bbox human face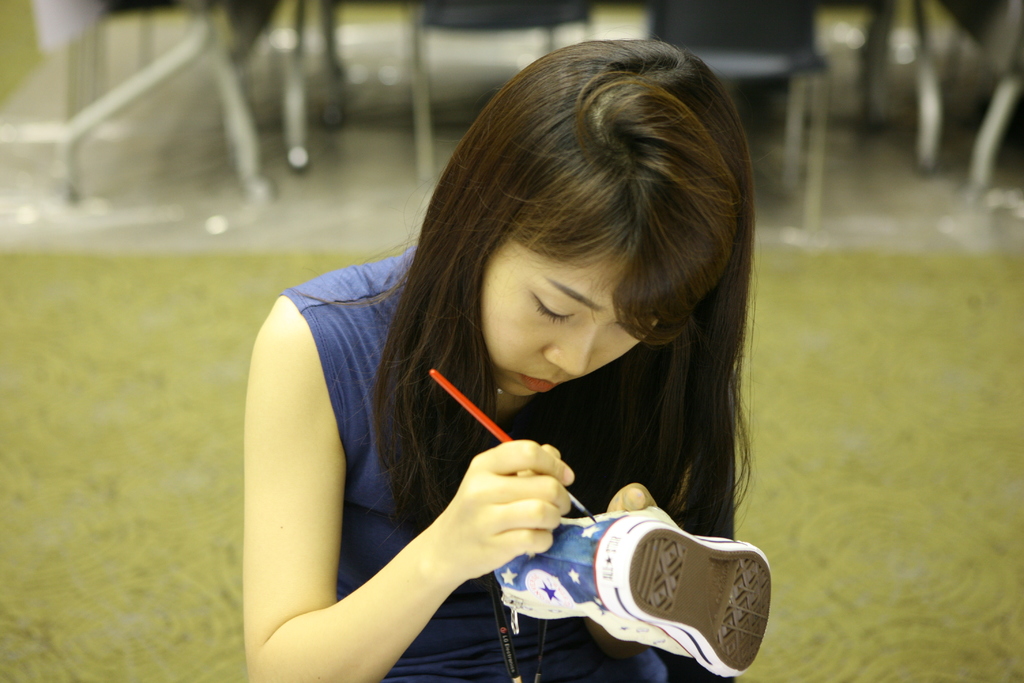
<region>465, 228, 661, 409</region>
